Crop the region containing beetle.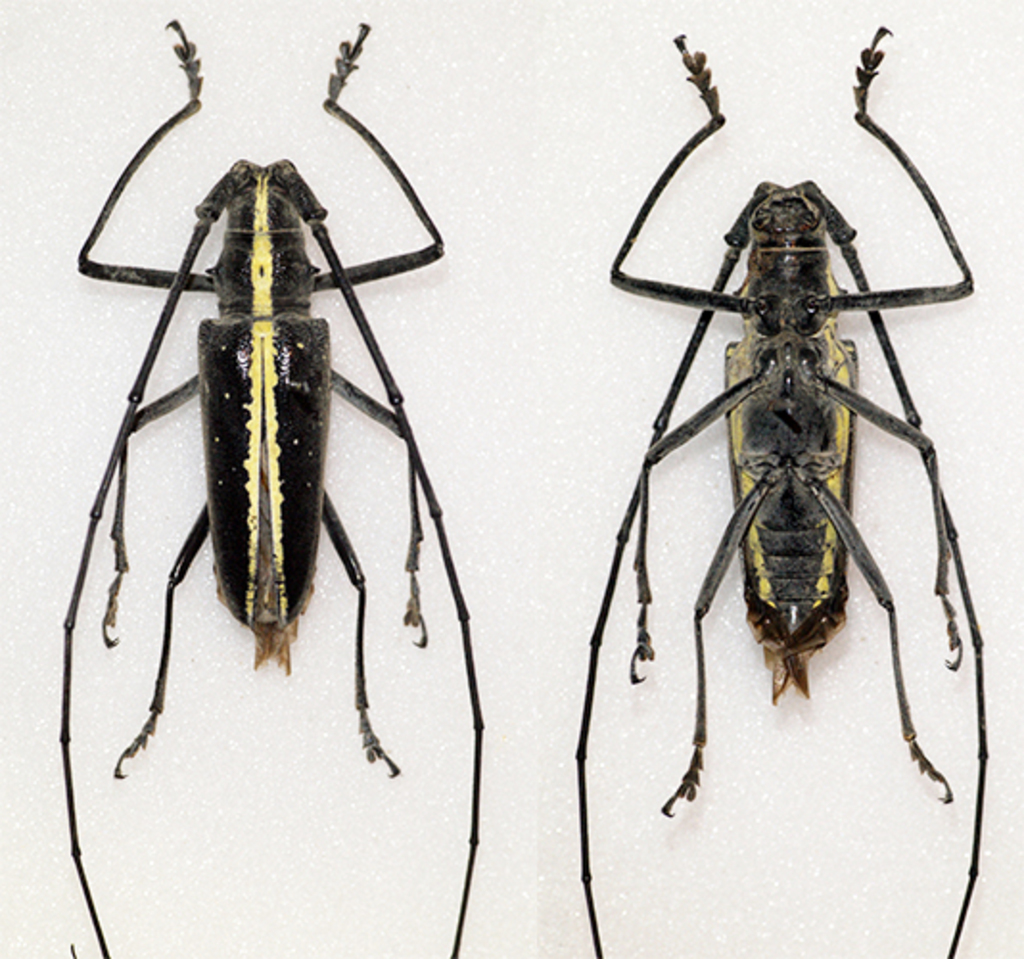
Crop region: (550, 29, 997, 901).
